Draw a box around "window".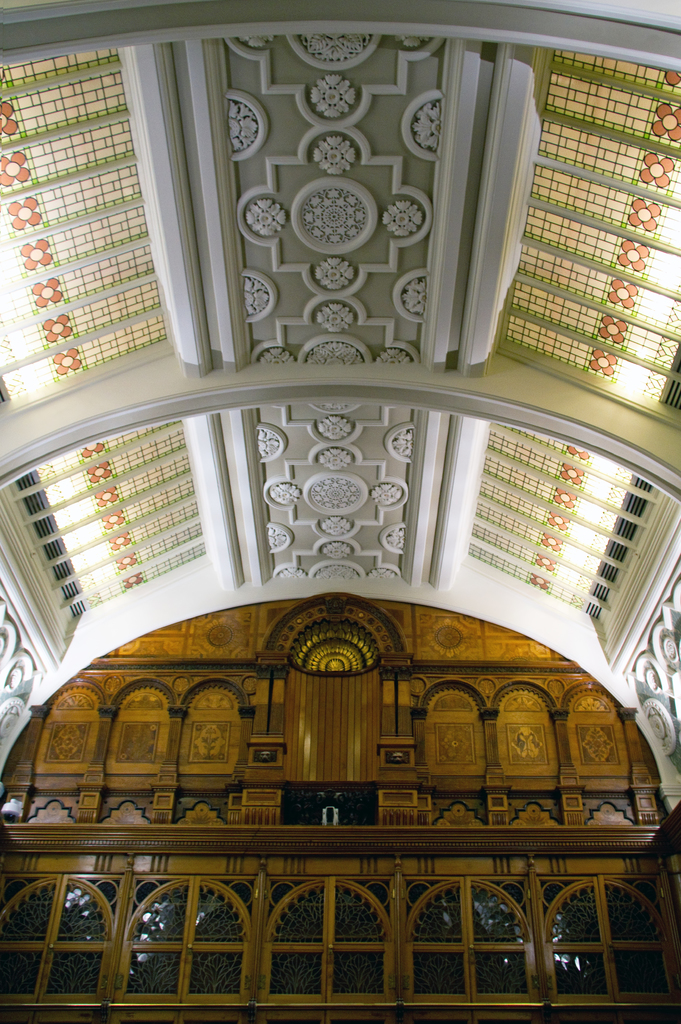
crop(127, 874, 250, 1005).
